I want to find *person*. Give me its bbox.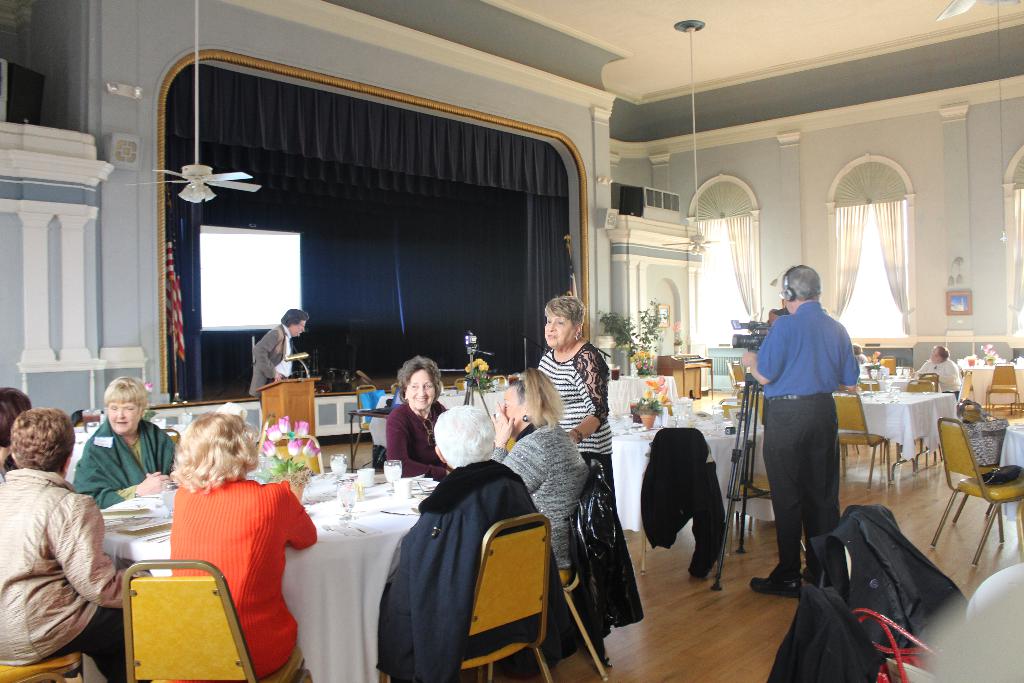
pyautogui.locateOnScreen(913, 342, 963, 407).
